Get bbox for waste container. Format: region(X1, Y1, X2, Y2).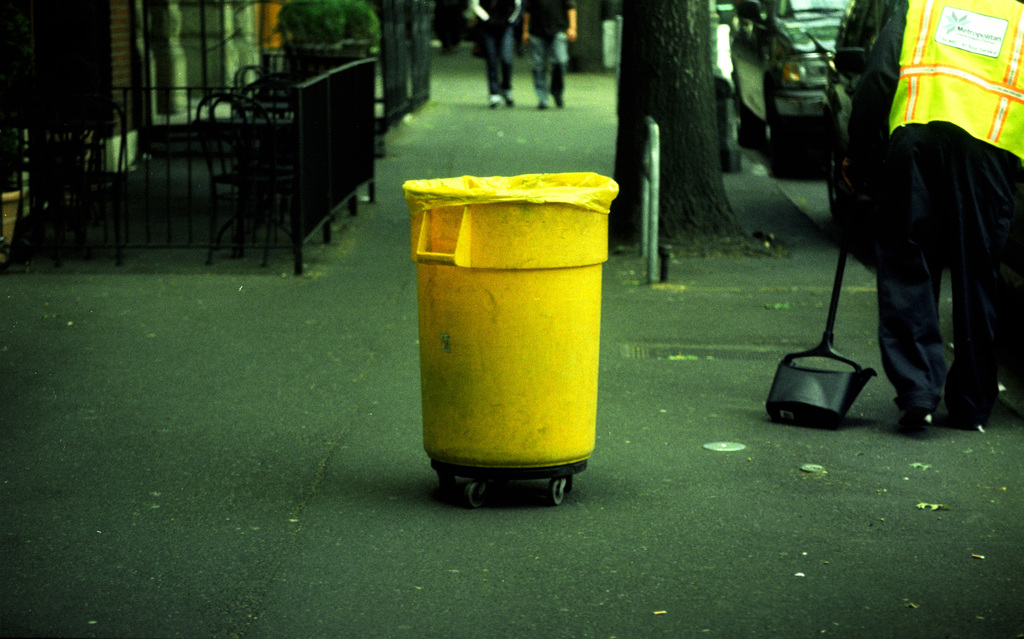
region(397, 176, 622, 508).
